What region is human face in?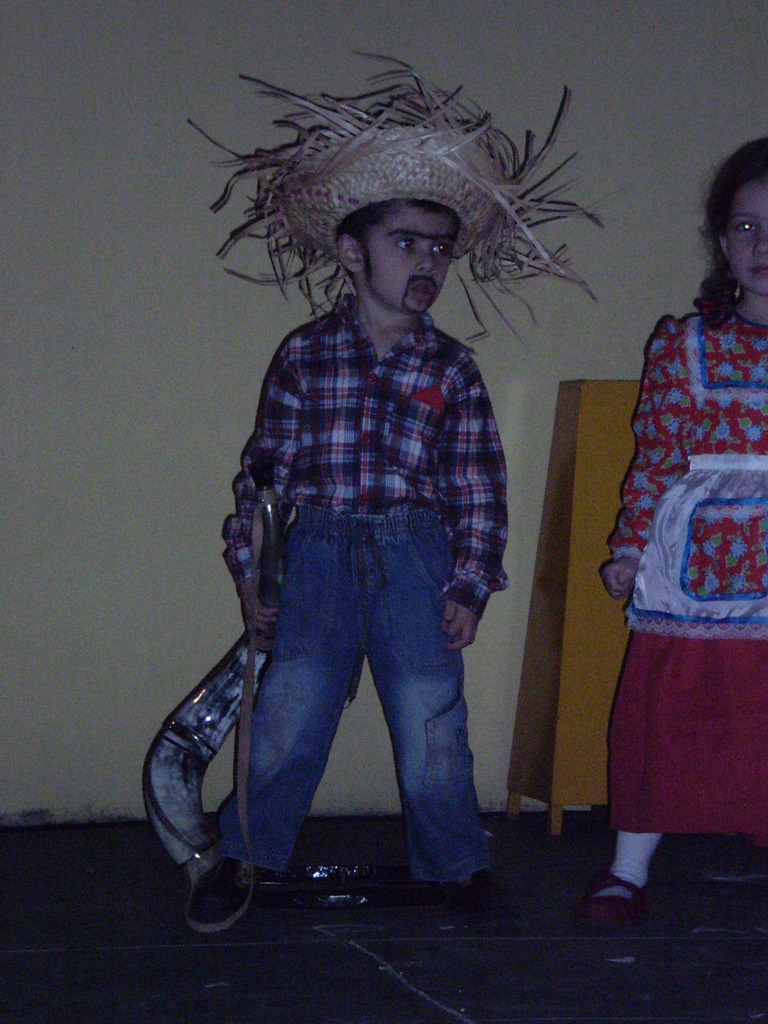
bbox=[365, 206, 449, 316].
